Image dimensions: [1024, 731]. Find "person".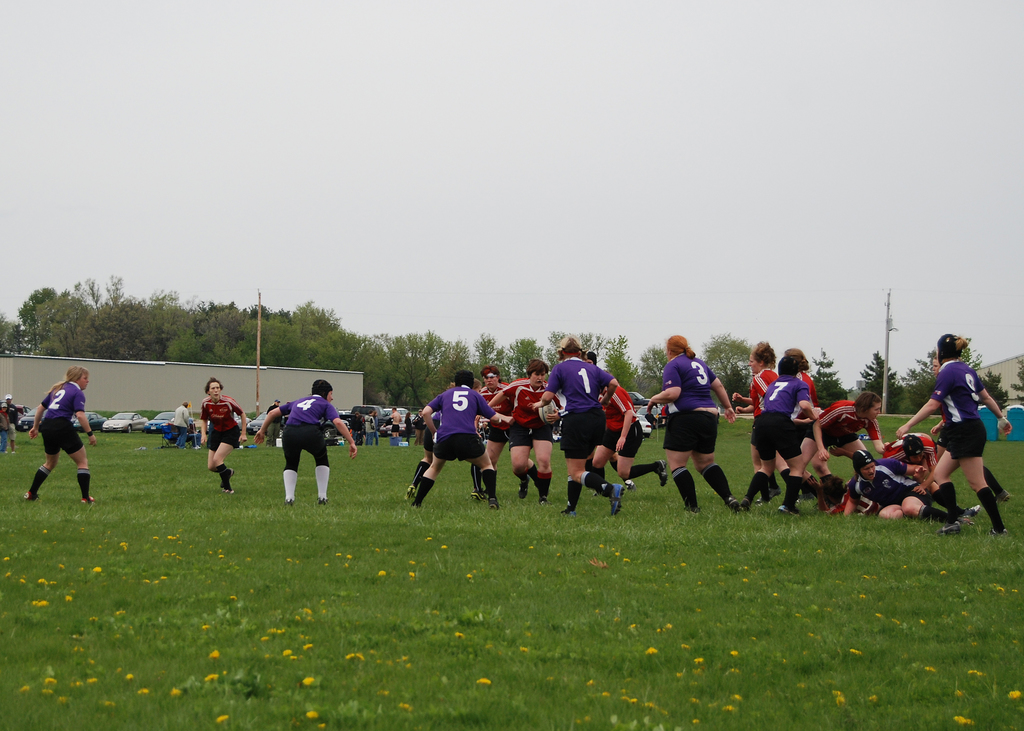
region(408, 367, 503, 513).
